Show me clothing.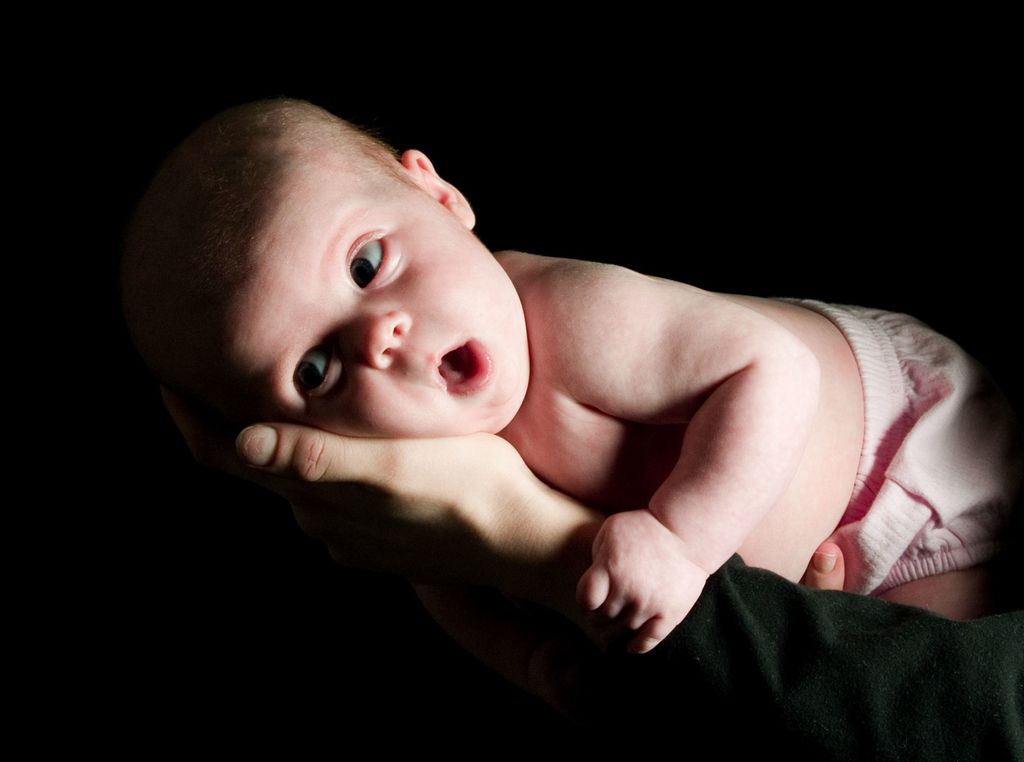
clothing is here: (left=784, top=289, right=1023, bottom=593).
